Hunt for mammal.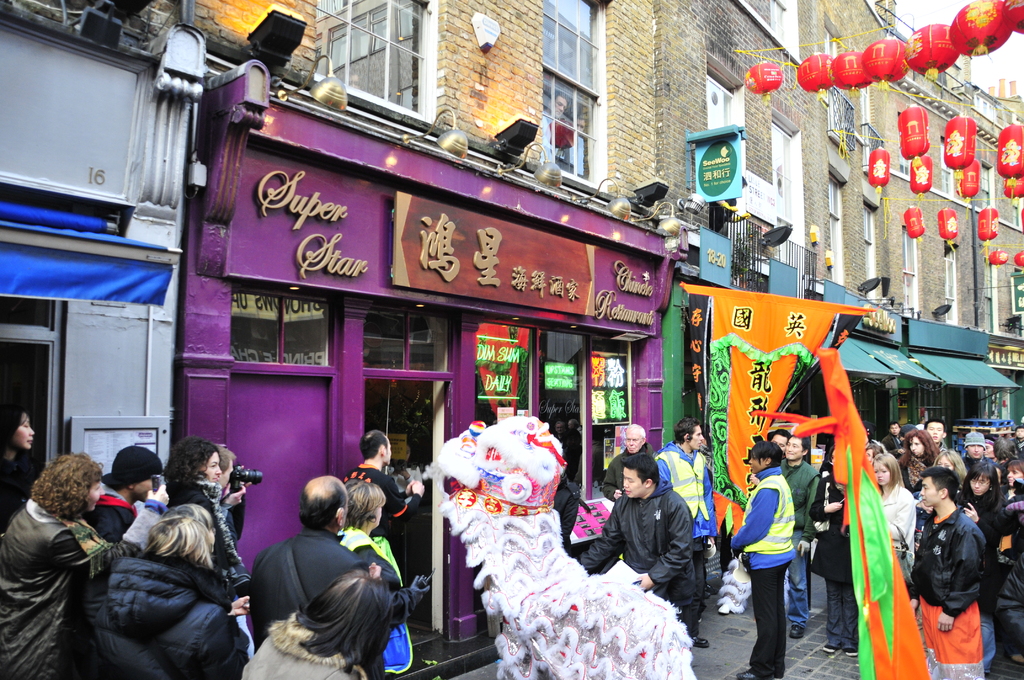
Hunted down at 770/429/791/460.
